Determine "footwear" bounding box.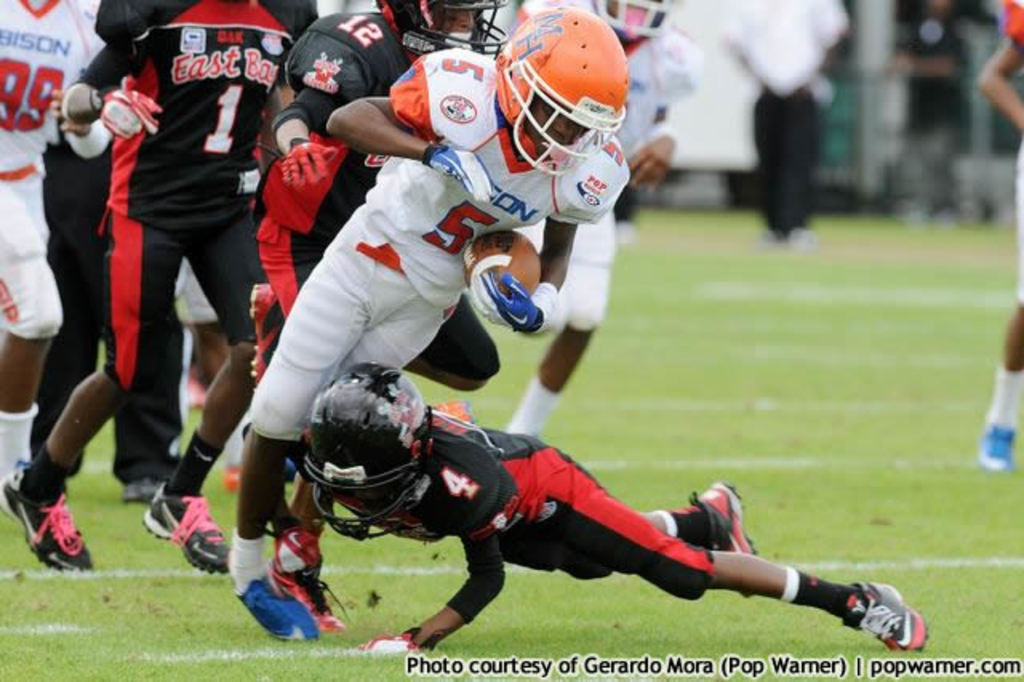
Determined: <region>232, 578, 314, 645</region>.
